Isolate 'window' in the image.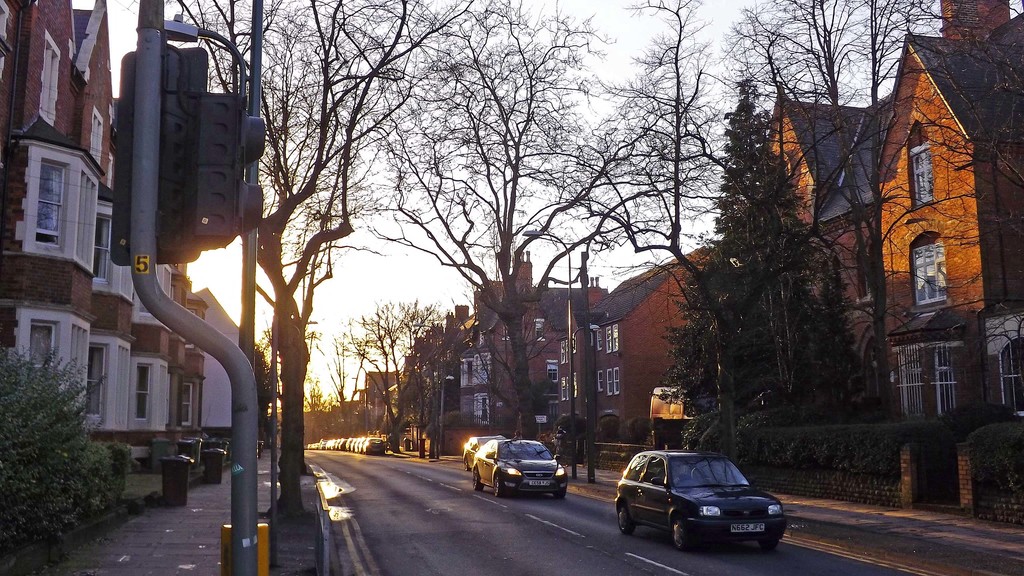
Isolated region: [left=88, top=343, right=125, bottom=436].
